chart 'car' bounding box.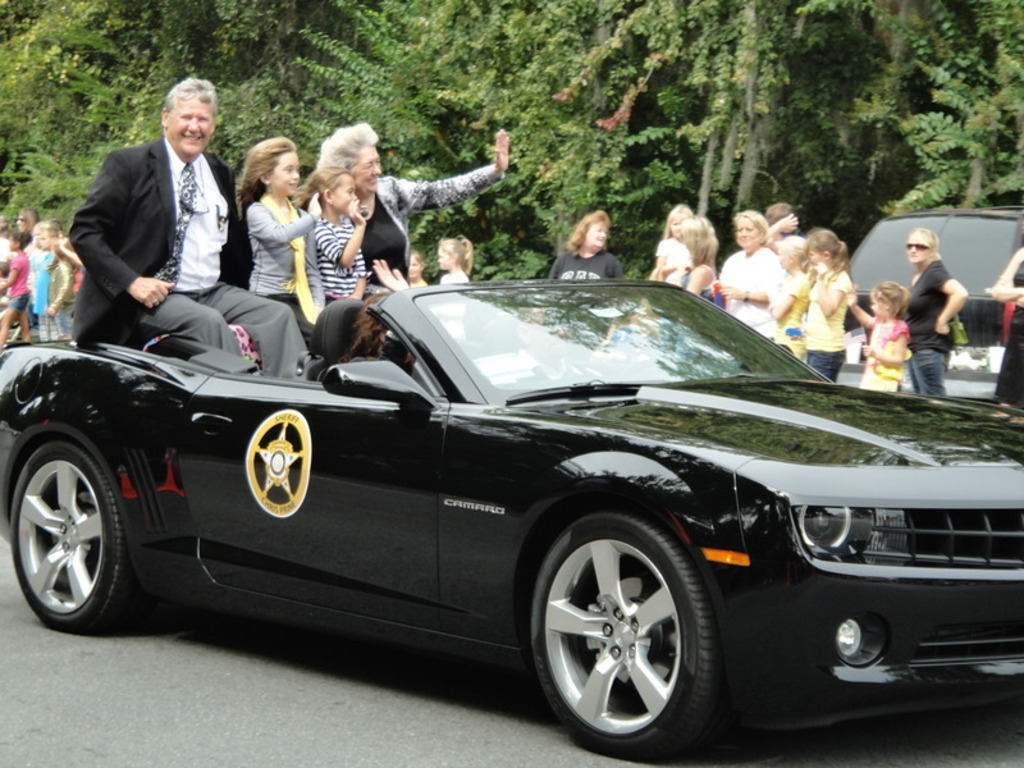
Charted: [836, 204, 1023, 402].
